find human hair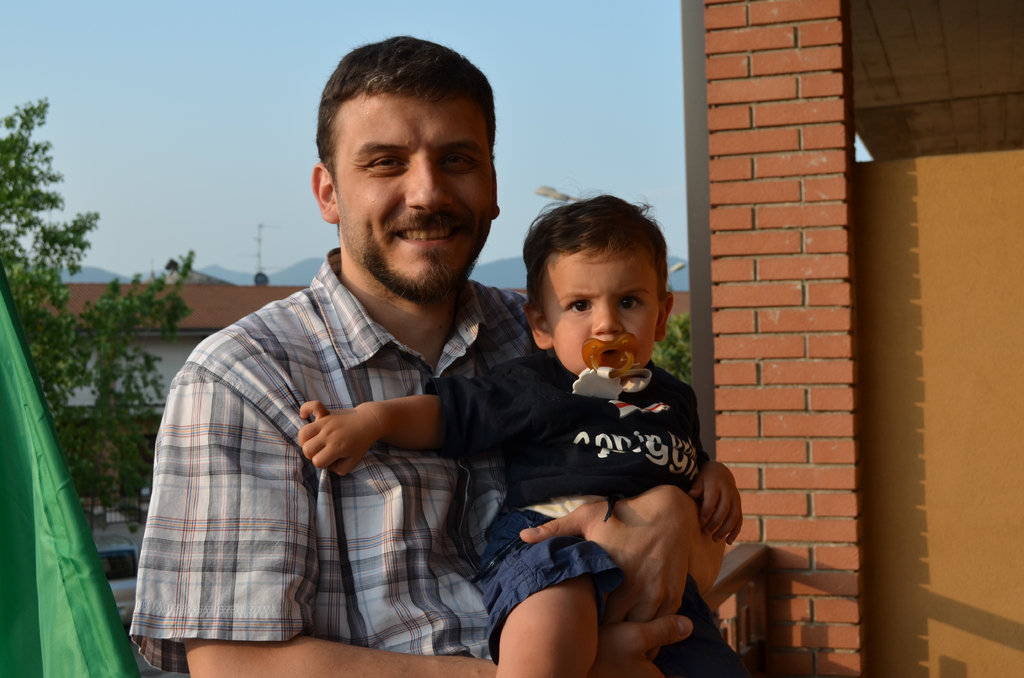
bbox(307, 40, 495, 170)
